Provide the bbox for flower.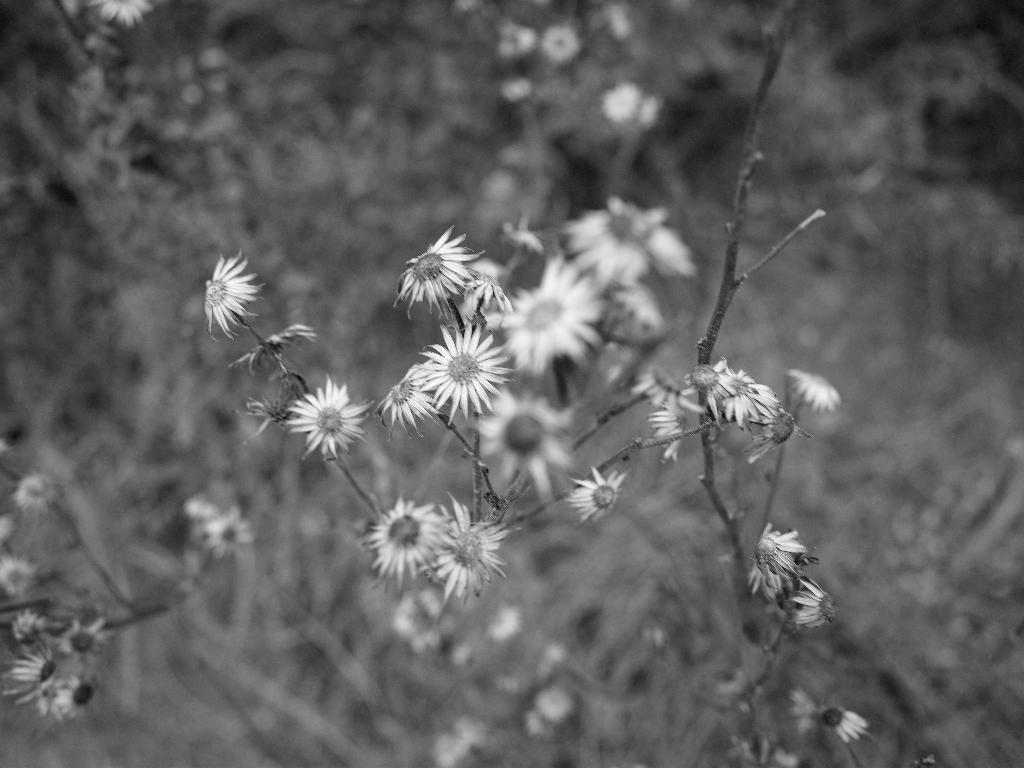
l=10, t=606, r=49, b=644.
